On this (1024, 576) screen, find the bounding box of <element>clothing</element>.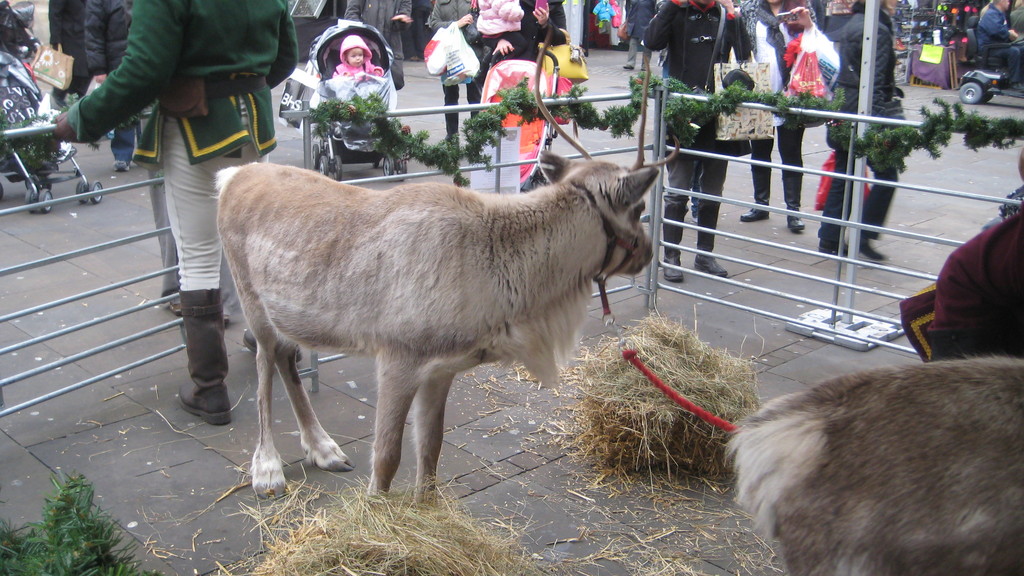
Bounding box: [x1=639, y1=6, x2=760, y2=232].
